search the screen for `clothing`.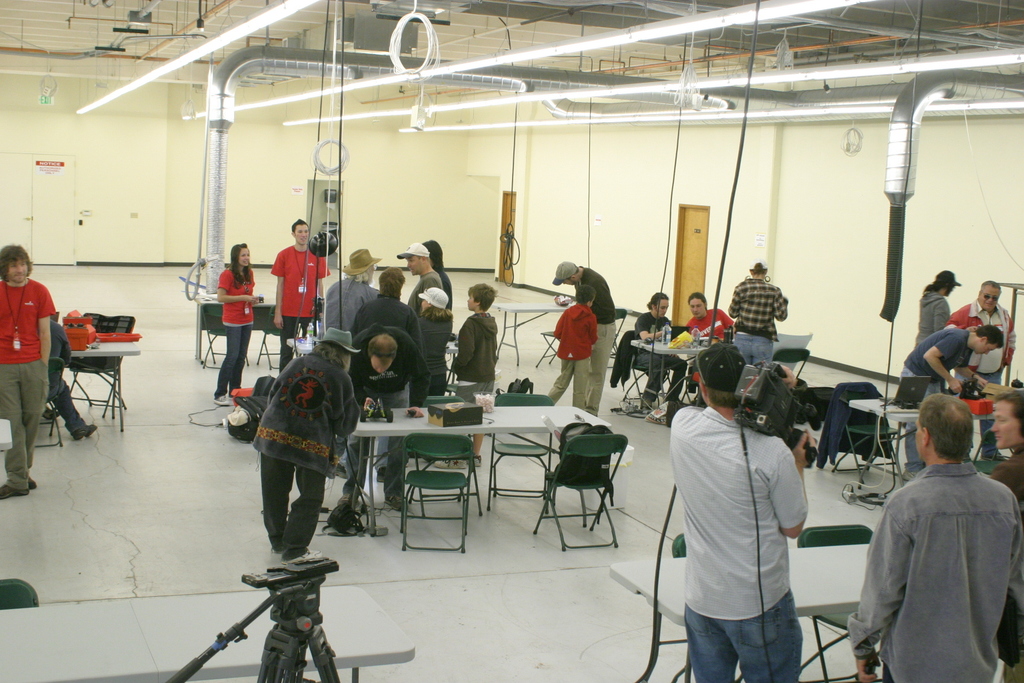
Found at 1/277/53/496.
